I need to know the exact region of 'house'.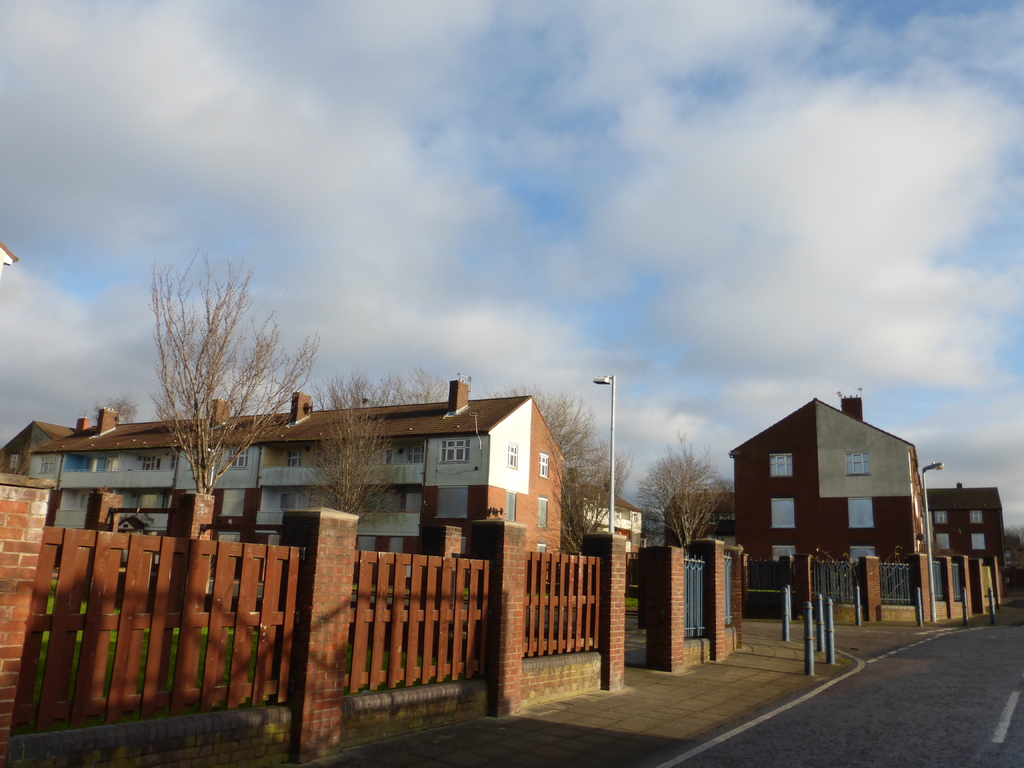
Region: (left=564, top=468, right=644, bottom=567).
